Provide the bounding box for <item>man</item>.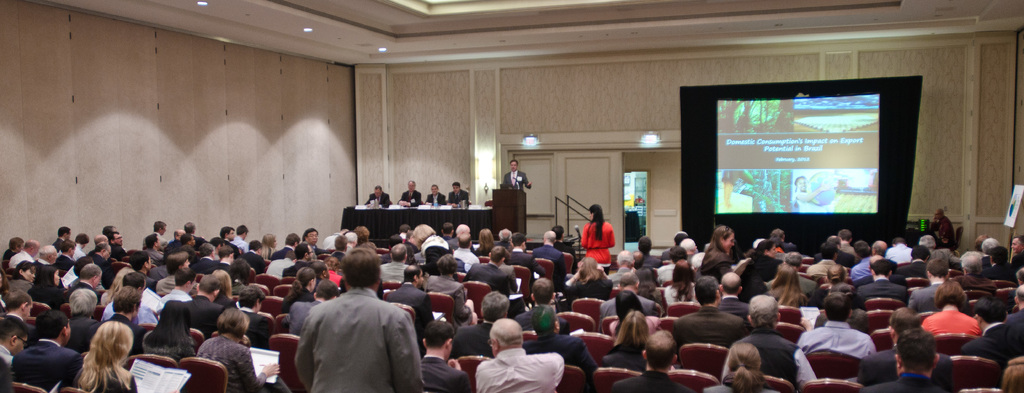
Rect(717, 270, 754, 333).
